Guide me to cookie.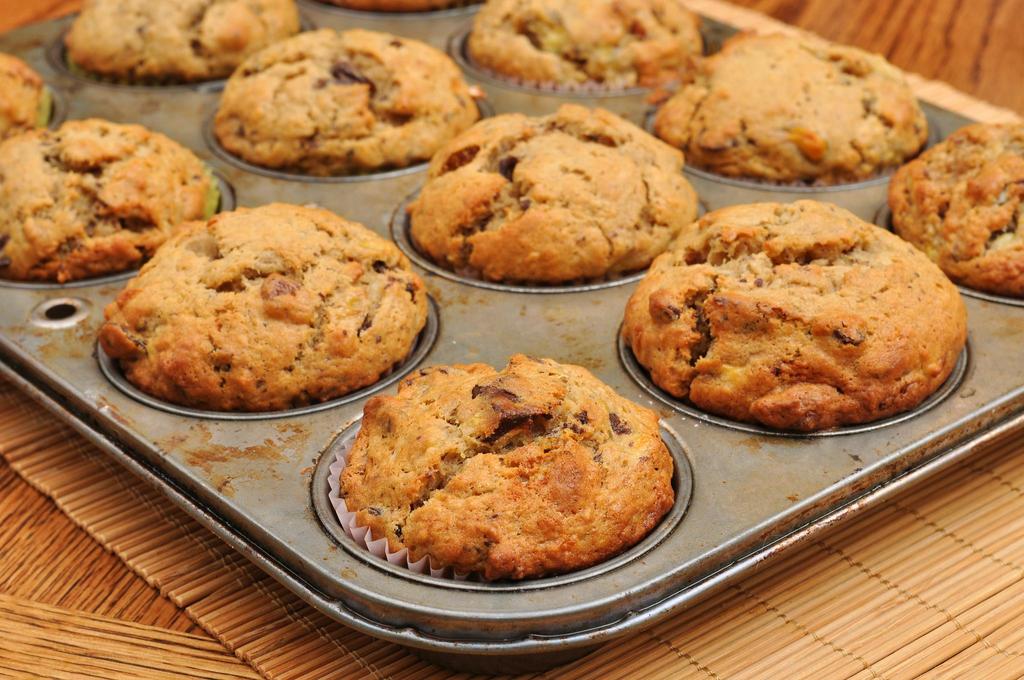
Guidance: region(59, 0, 304, 79).
